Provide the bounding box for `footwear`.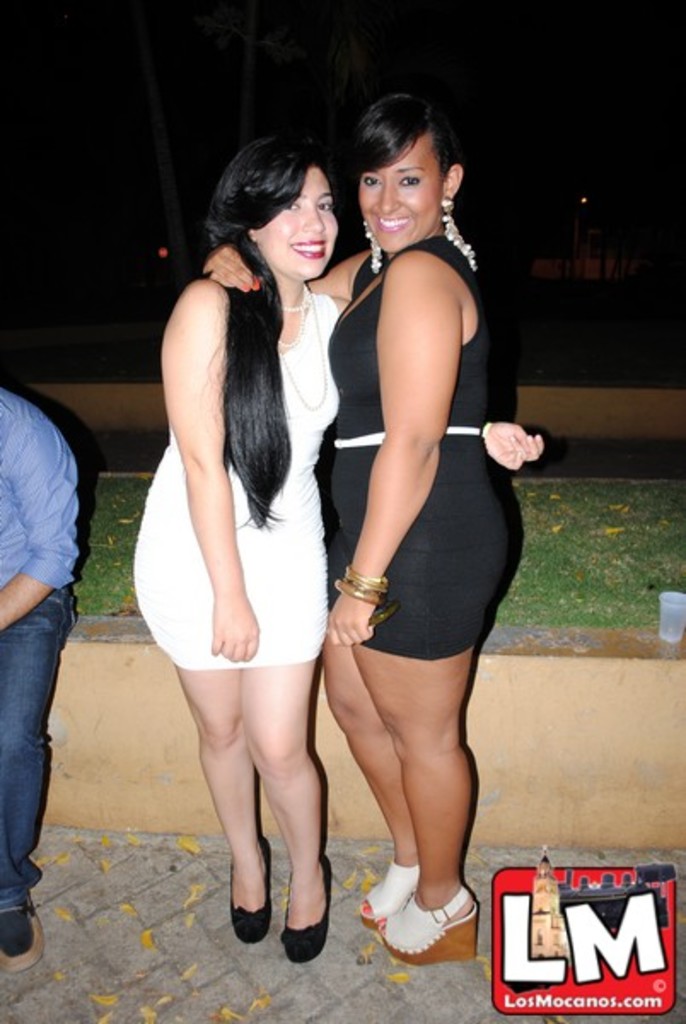
rect(375, 893, 485, 966).
